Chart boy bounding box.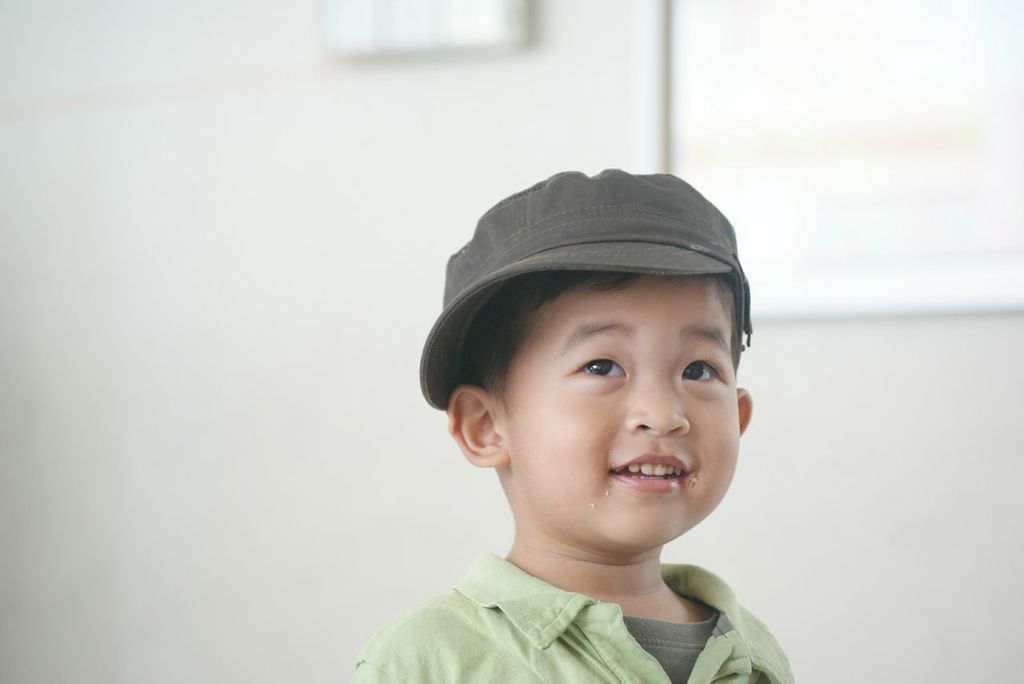
Charted: [349,162,797,683].
